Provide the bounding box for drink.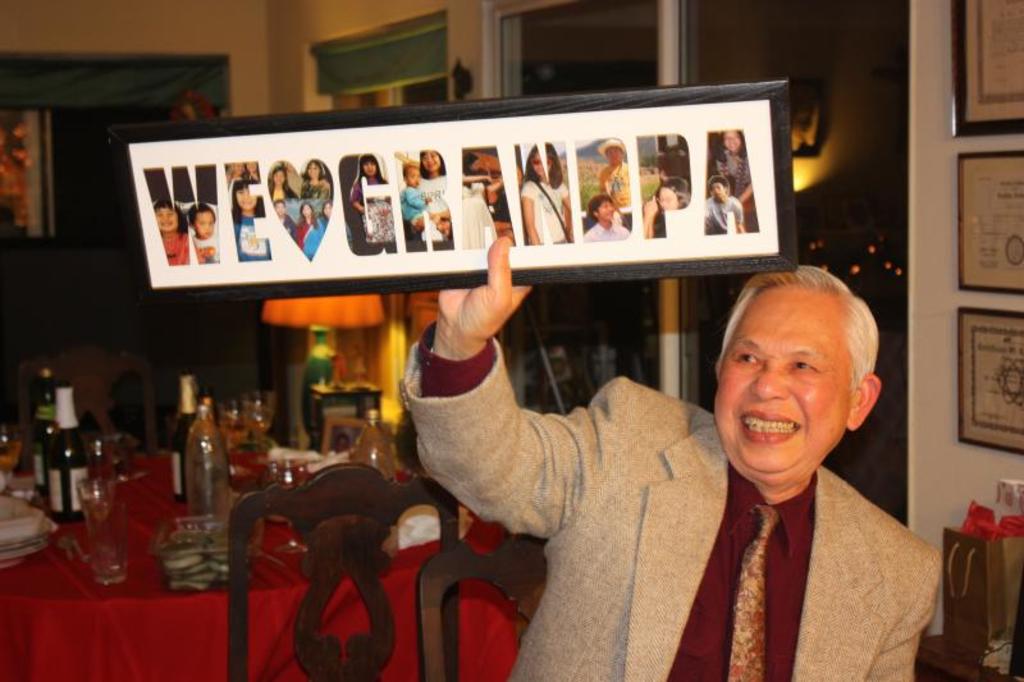
(42,381,87,528).
